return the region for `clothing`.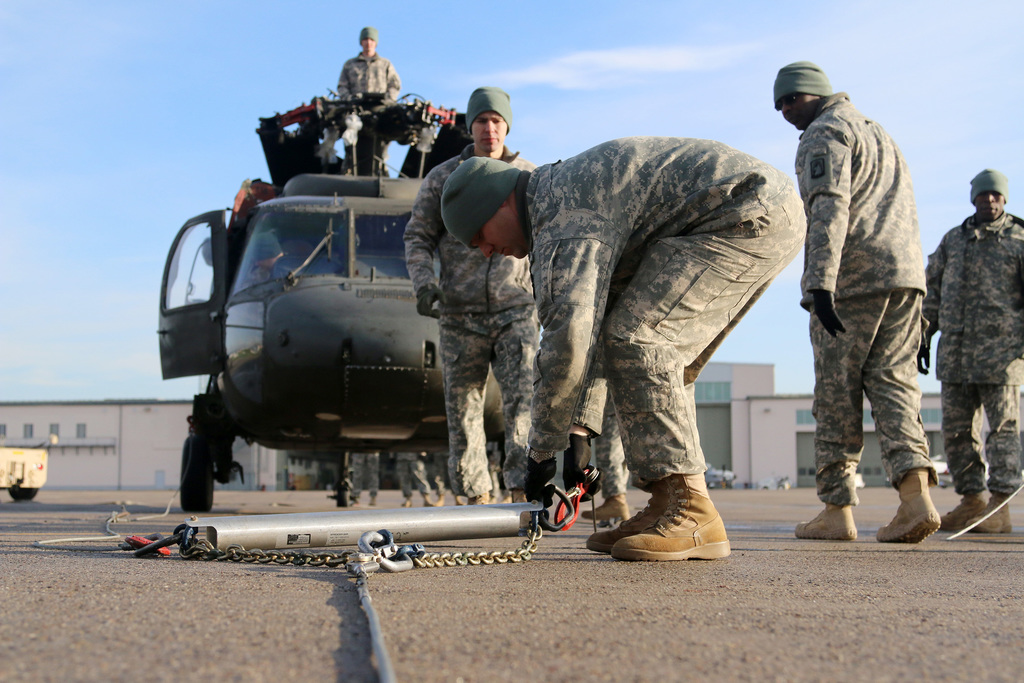
797,92,938,509.
